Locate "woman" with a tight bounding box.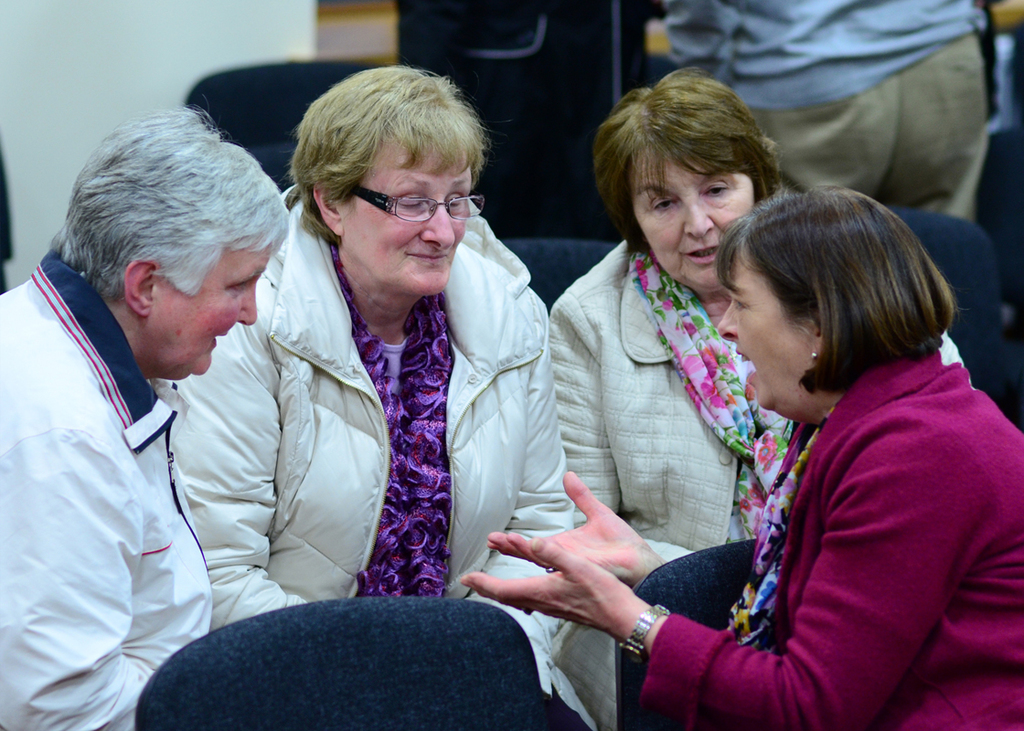
box(549, 67, 973, 730).
